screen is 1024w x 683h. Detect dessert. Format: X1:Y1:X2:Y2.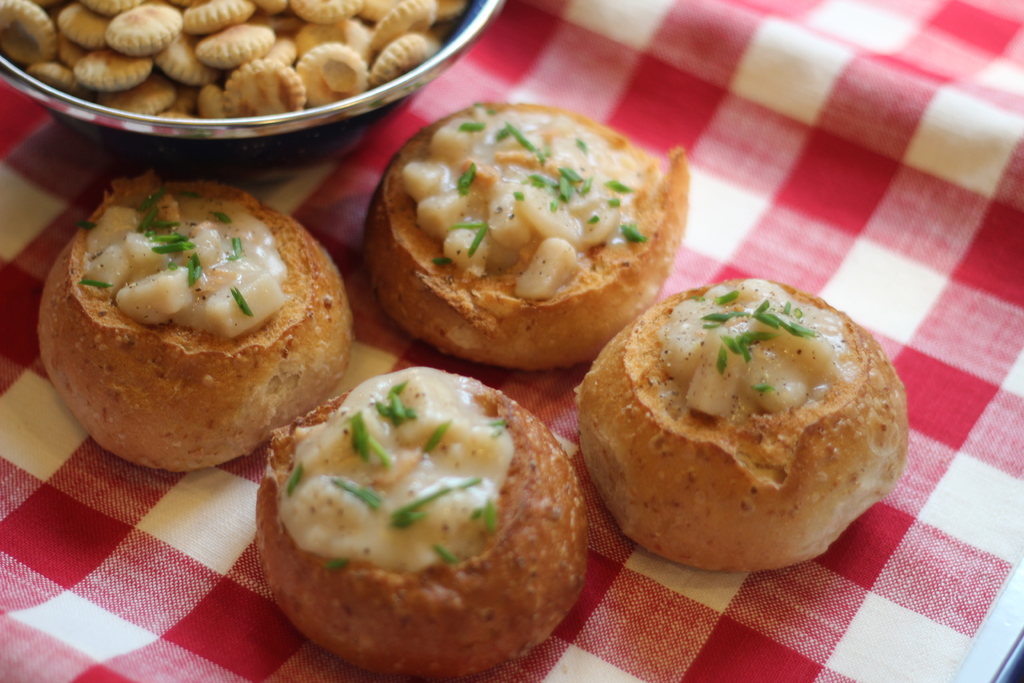
35:176:353:472.
